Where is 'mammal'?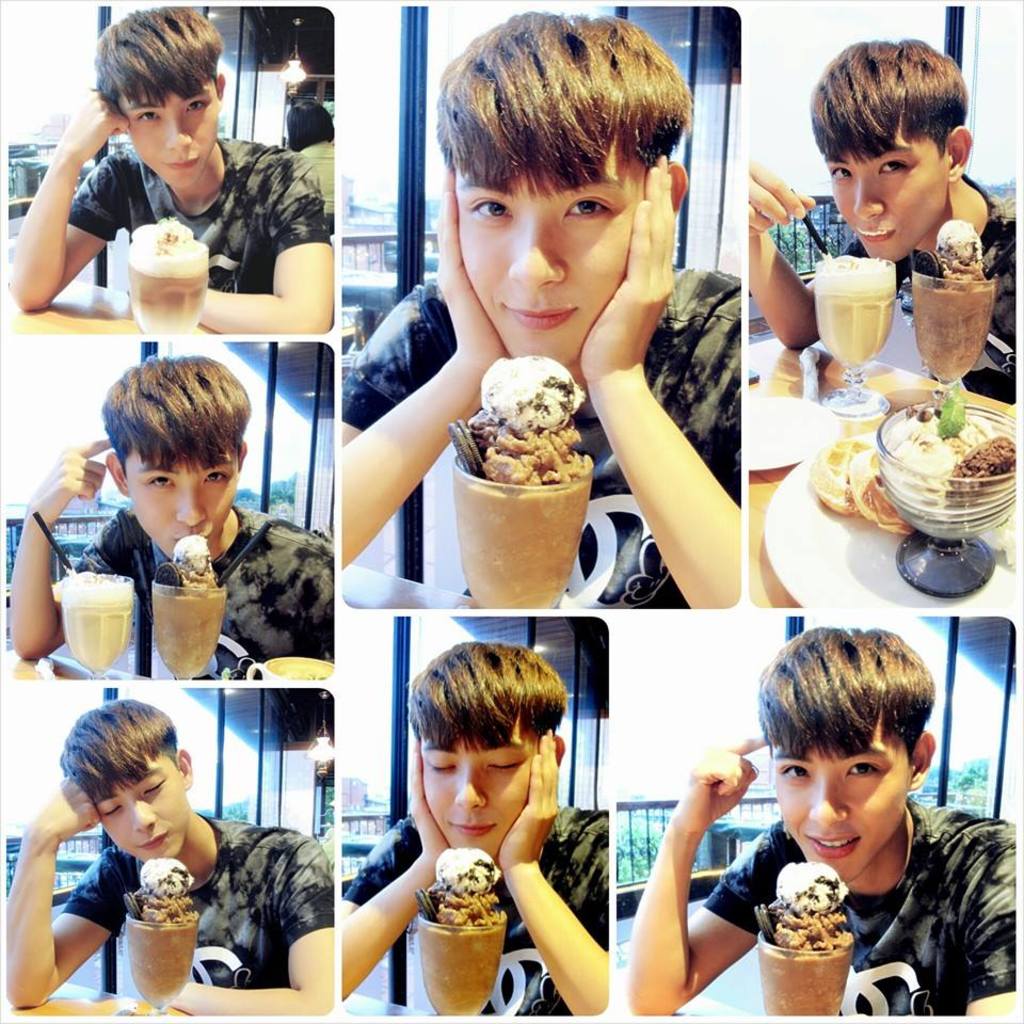
(left=630, top=628, right=1022, bottom=1020).
